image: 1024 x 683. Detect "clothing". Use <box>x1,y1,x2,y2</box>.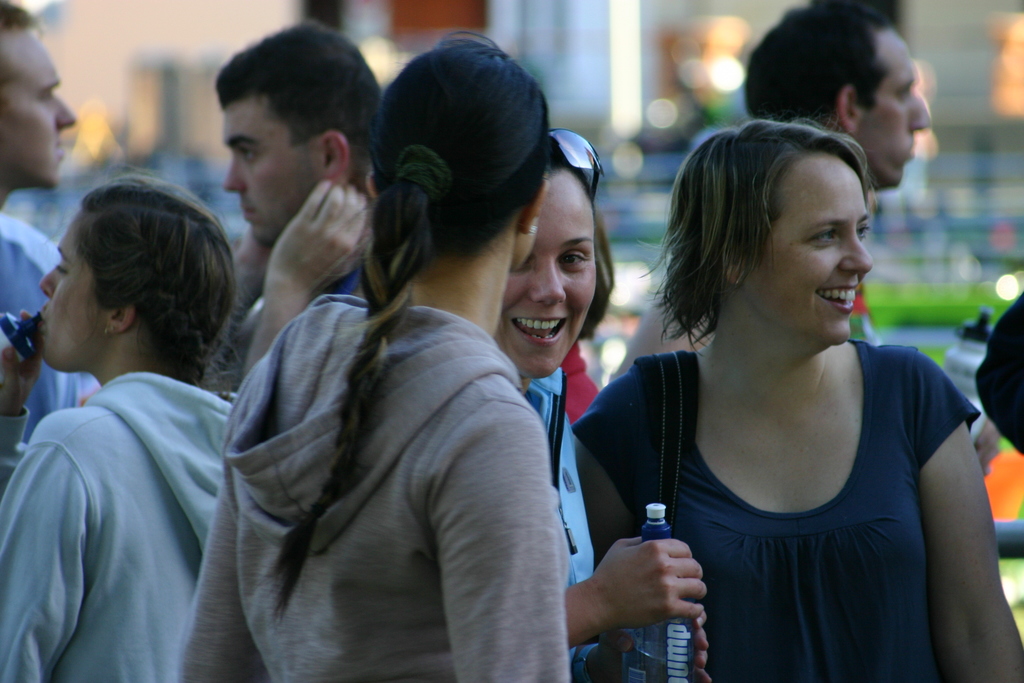
<box>190,303,576,682</box>.
